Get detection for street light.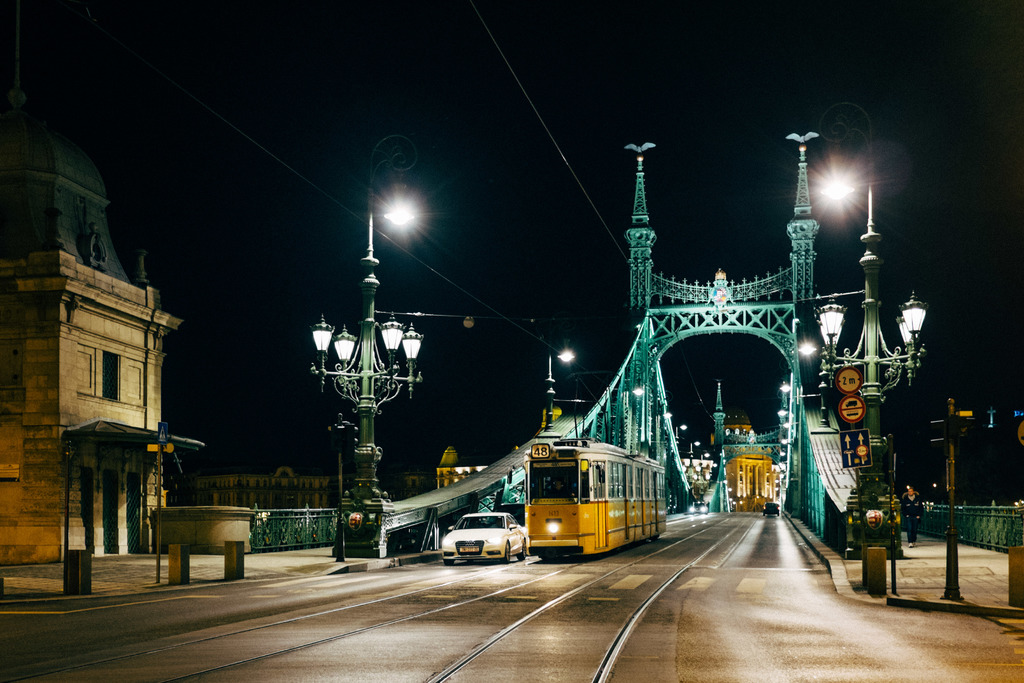
Detection: <bbox>703, 452, 711, 458</bbox>.
